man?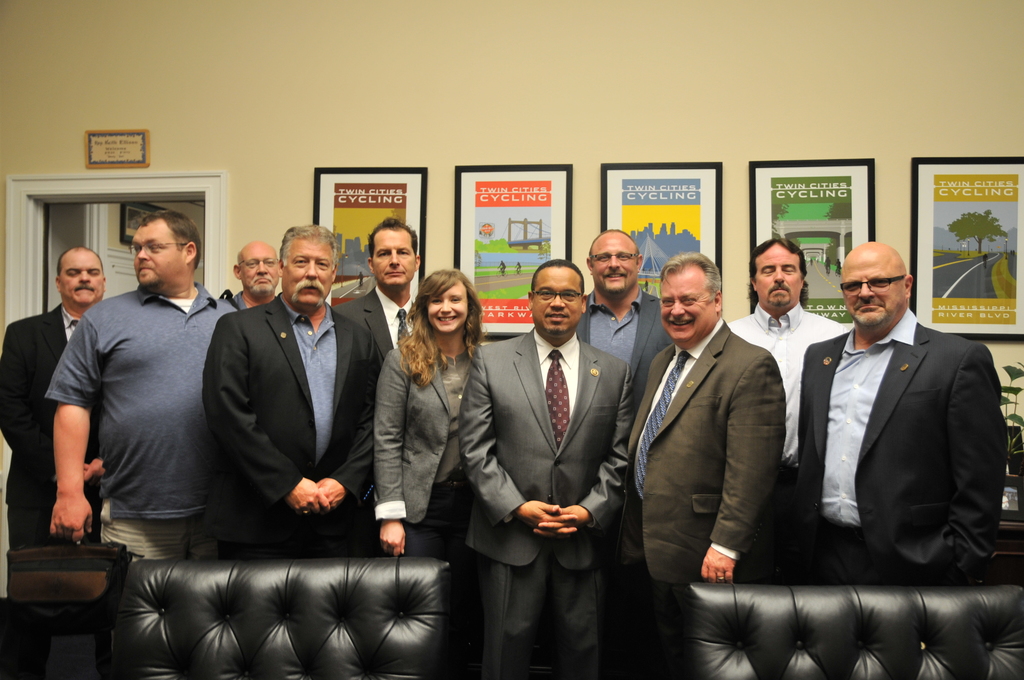
detection(572, 228, 680, 409)
